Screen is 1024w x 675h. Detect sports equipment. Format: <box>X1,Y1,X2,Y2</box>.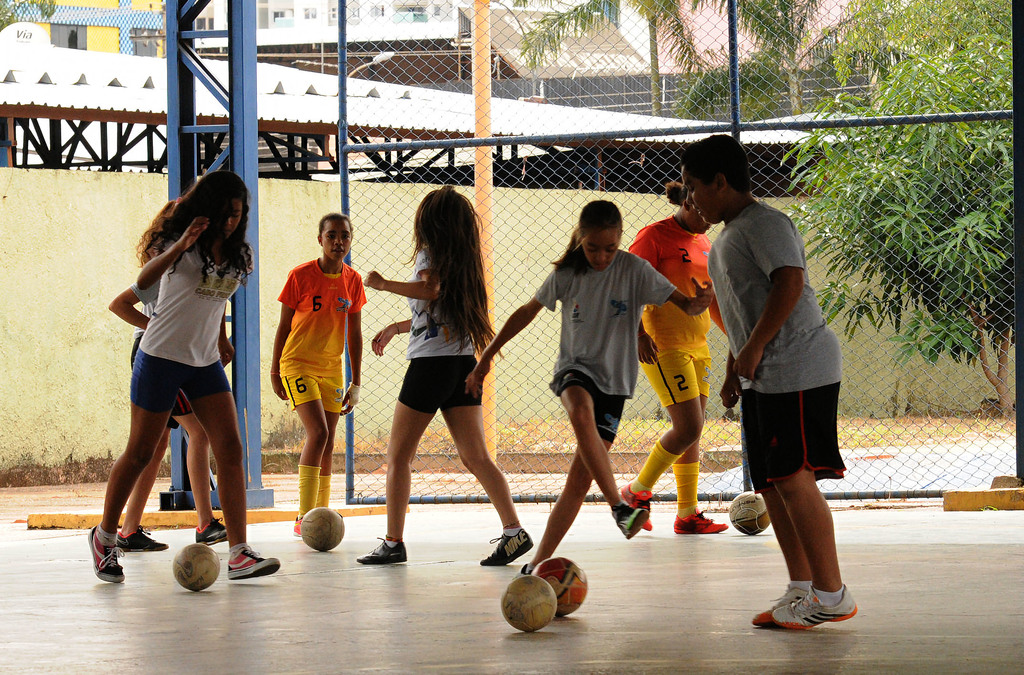
<box>499,572,560,636</box>.
